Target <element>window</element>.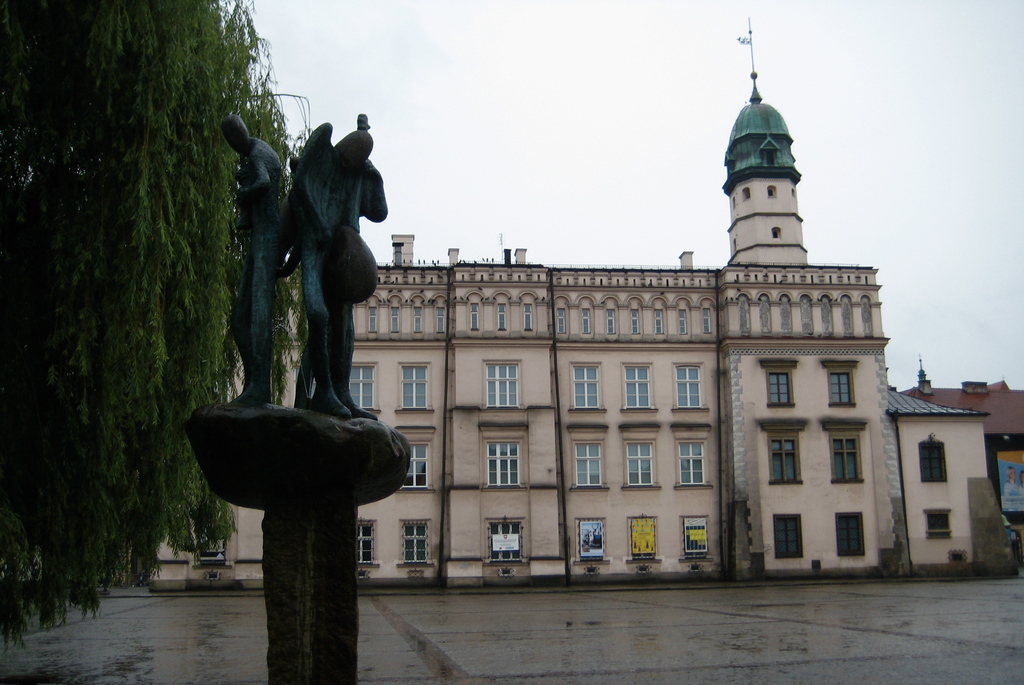
Target region: box=[825, 371, 851, 411].
